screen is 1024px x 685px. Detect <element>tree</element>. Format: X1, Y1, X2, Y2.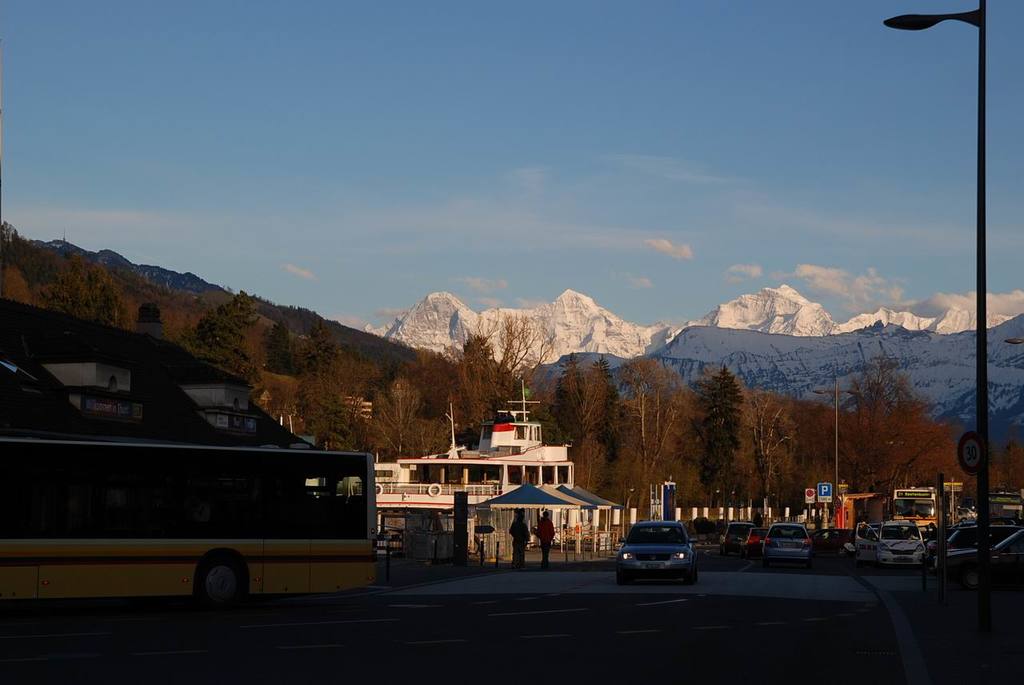
250, 378, 302, 428.
